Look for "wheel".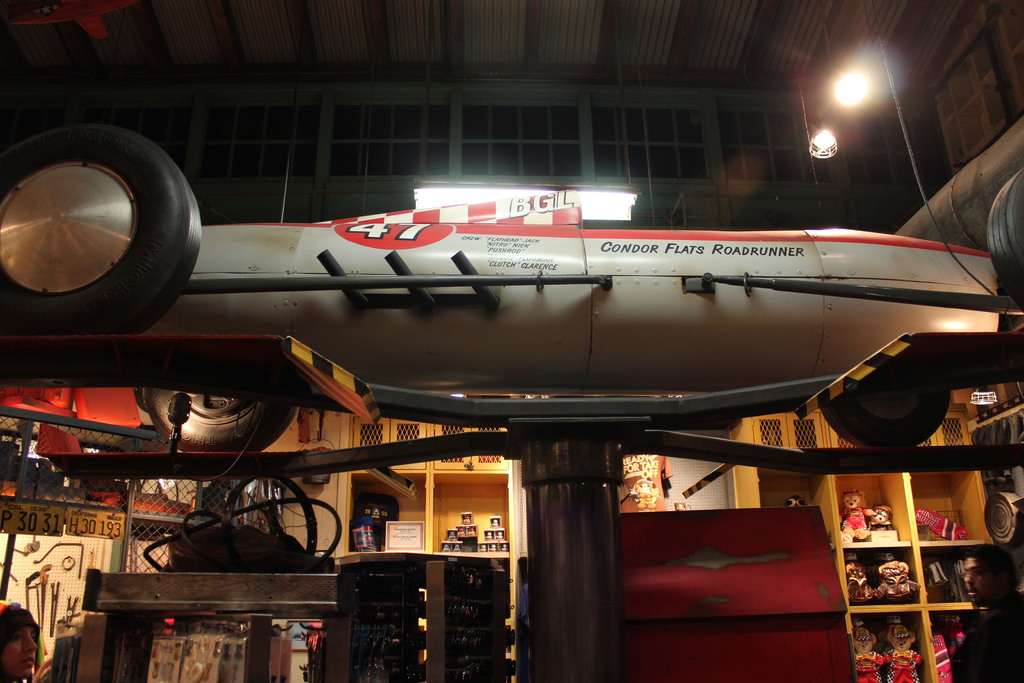
Found: BBox(9, 131, 200, 329).
